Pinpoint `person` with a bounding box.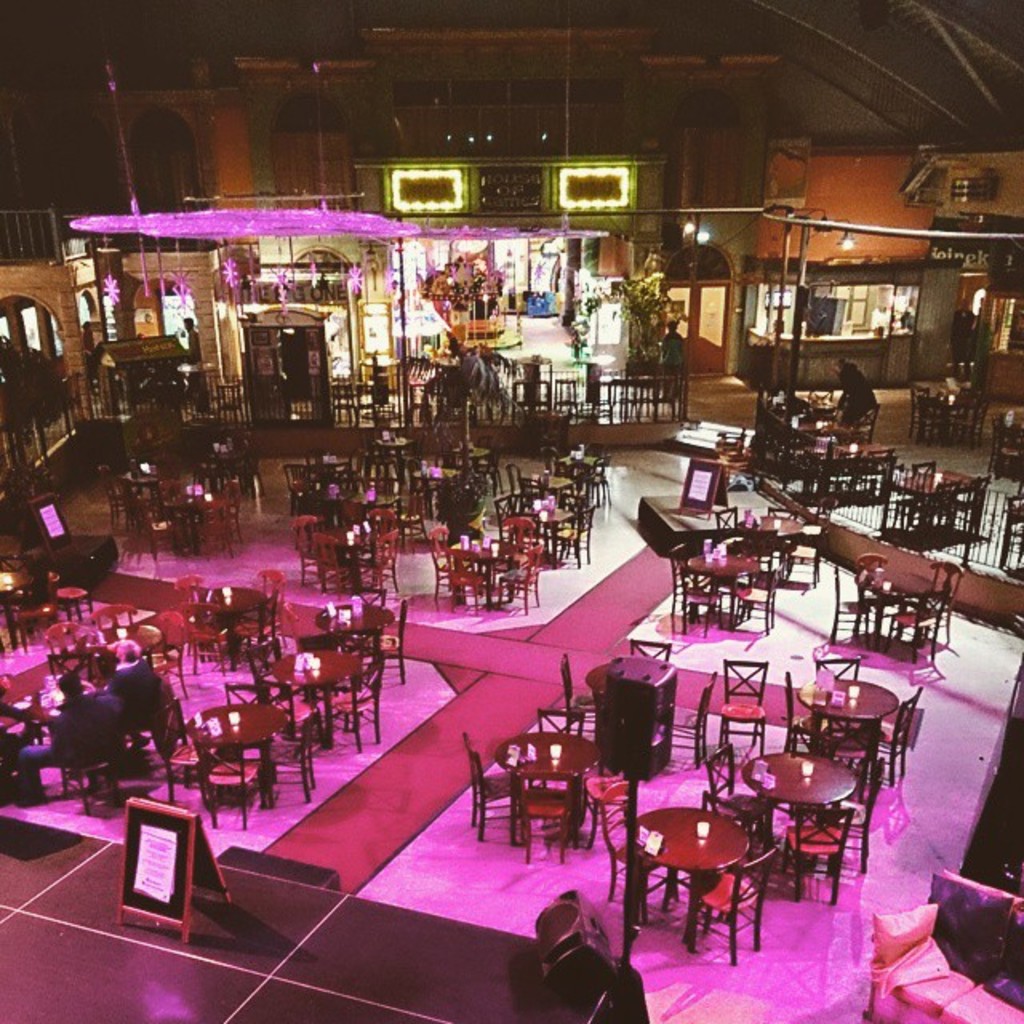
101,651,168,734.
